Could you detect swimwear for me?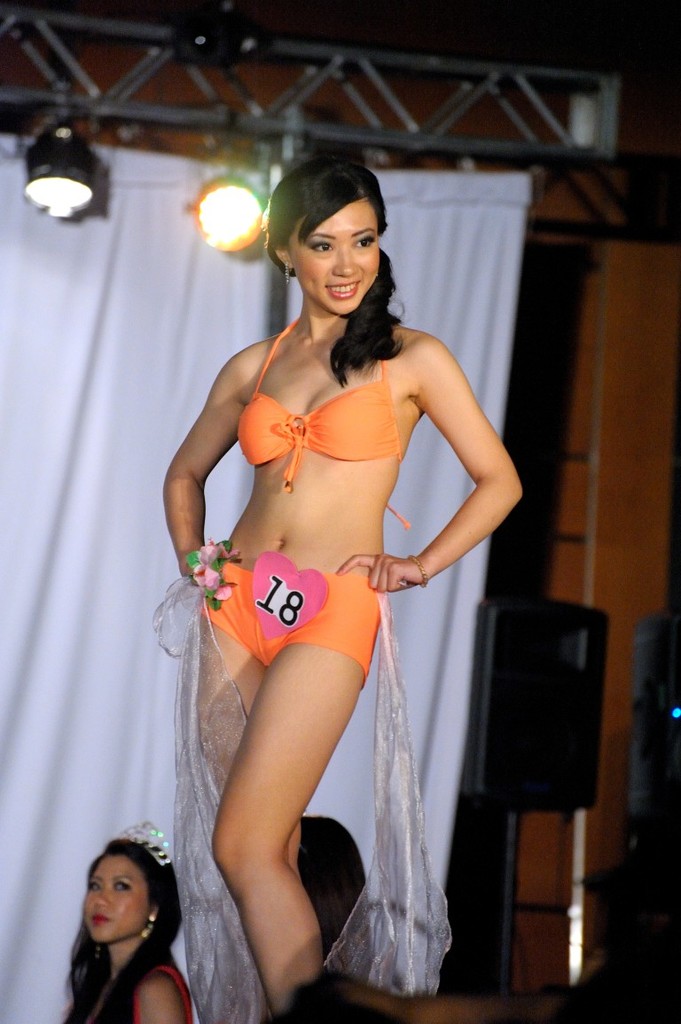
Detection result: bbox=(231, 316, 400, 492).
